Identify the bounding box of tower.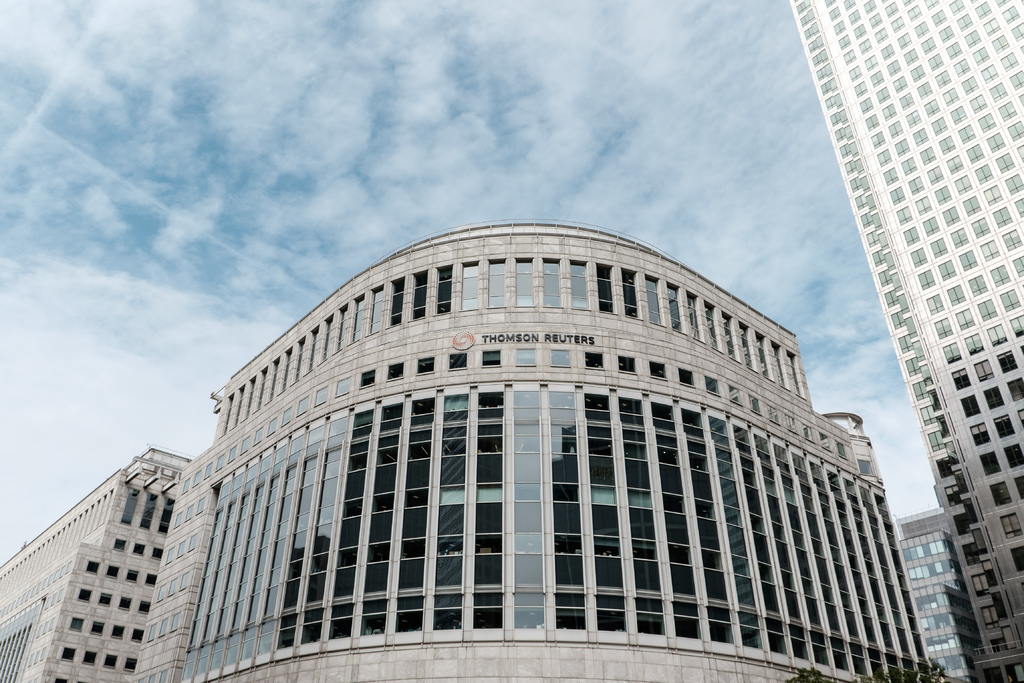
region(783, 0, 1023, 682).
